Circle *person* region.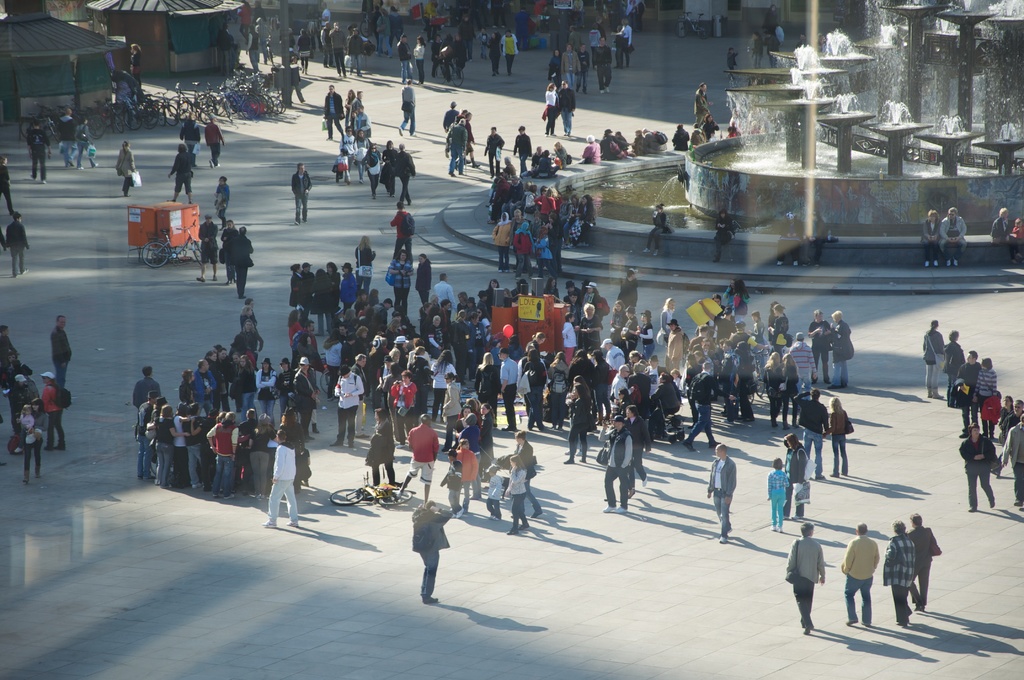
Region: [211,175,232,227].
